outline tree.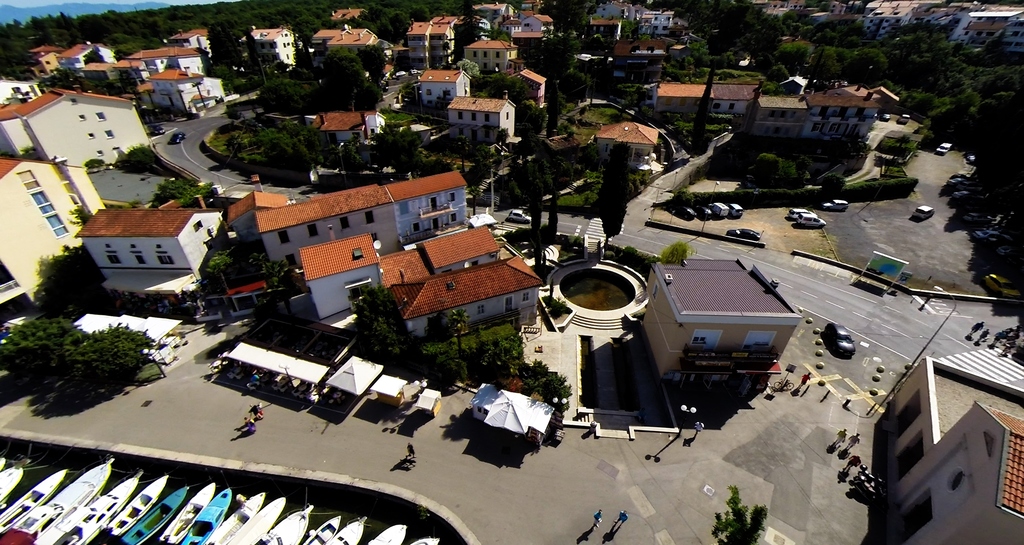
Outline: [539,38,596,143].
